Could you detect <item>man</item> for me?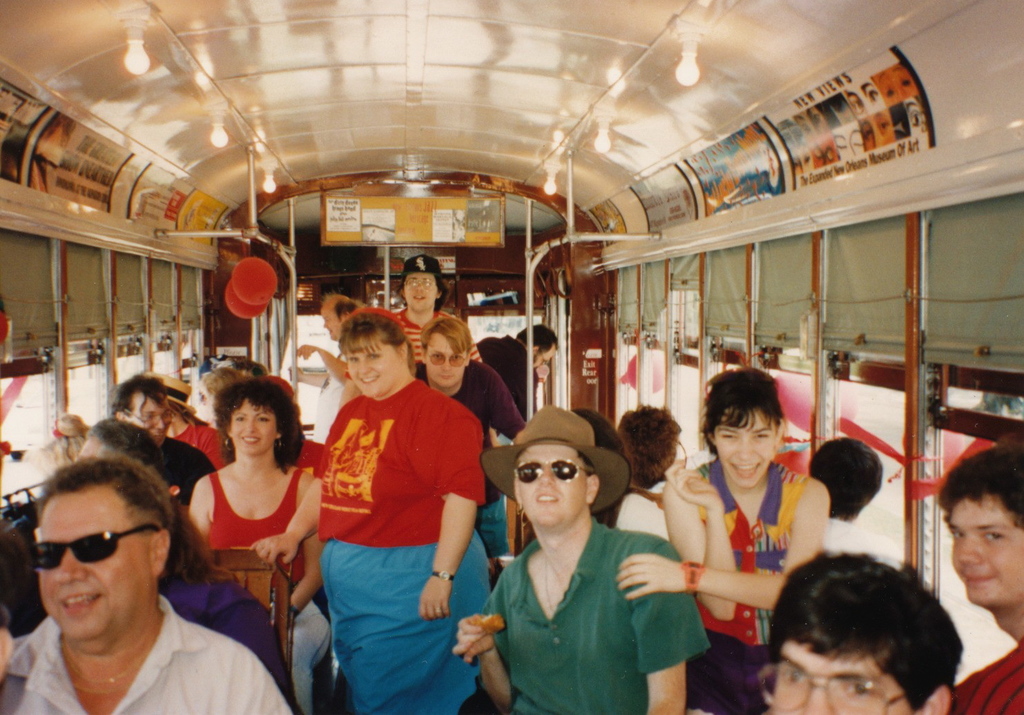
Detection result: pyautogui.locateOnScreen(107, 373, 218, 507).
